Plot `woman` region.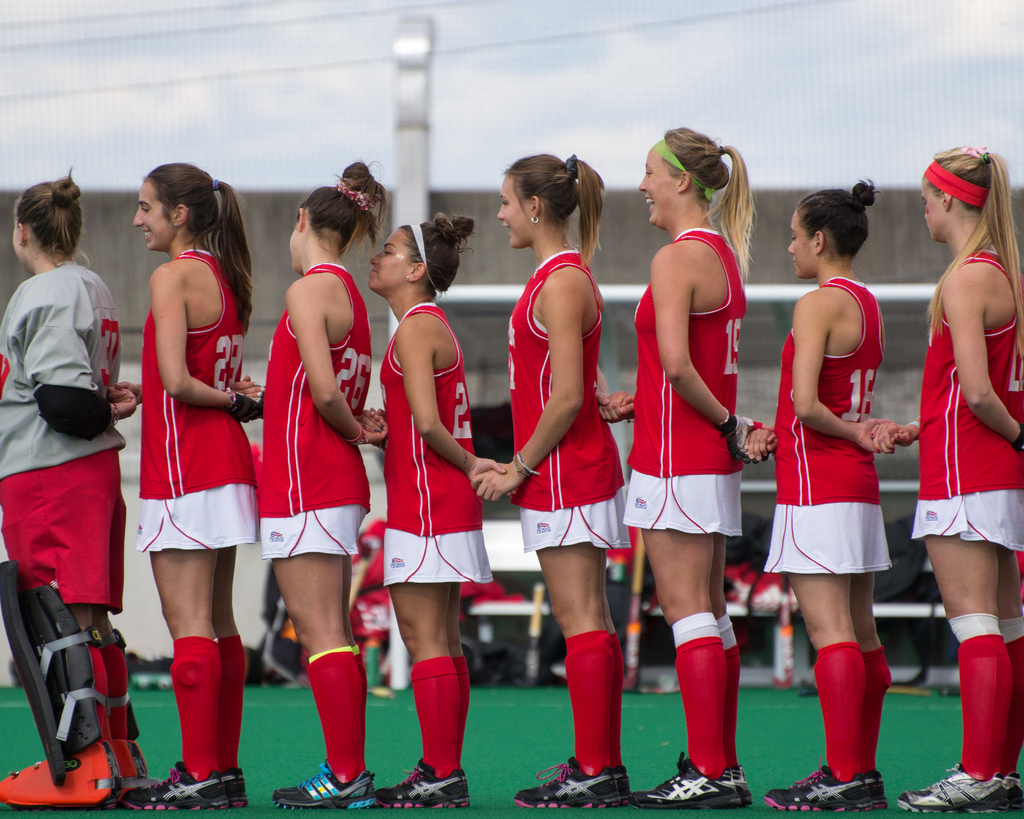
Plotted at box=[233, 157, 390, 811].
